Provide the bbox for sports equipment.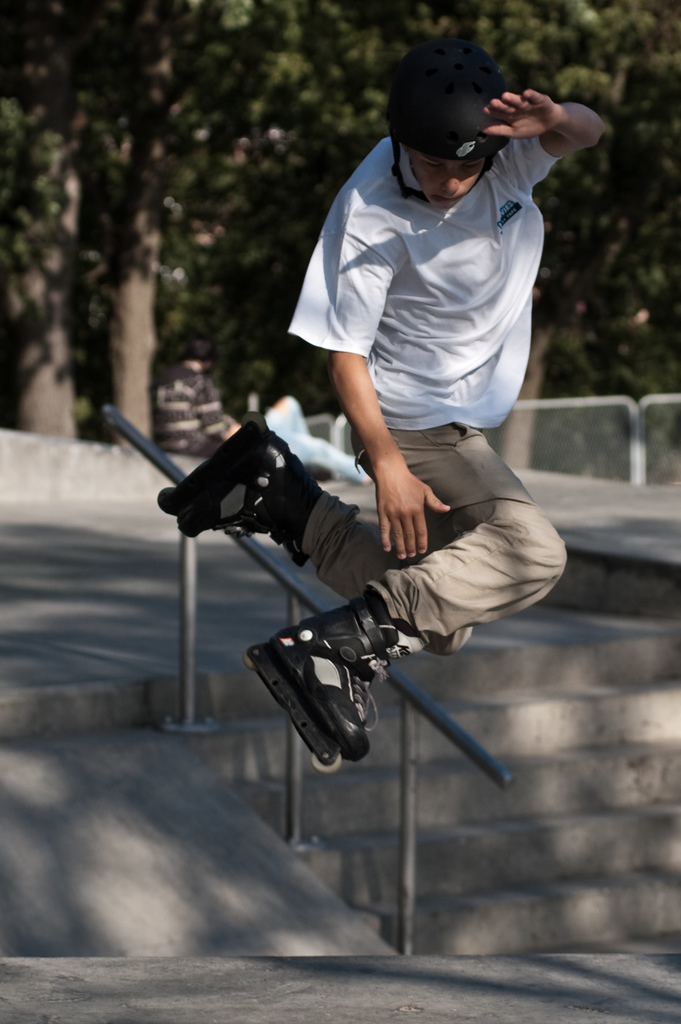
393, 40, 509, 199.
